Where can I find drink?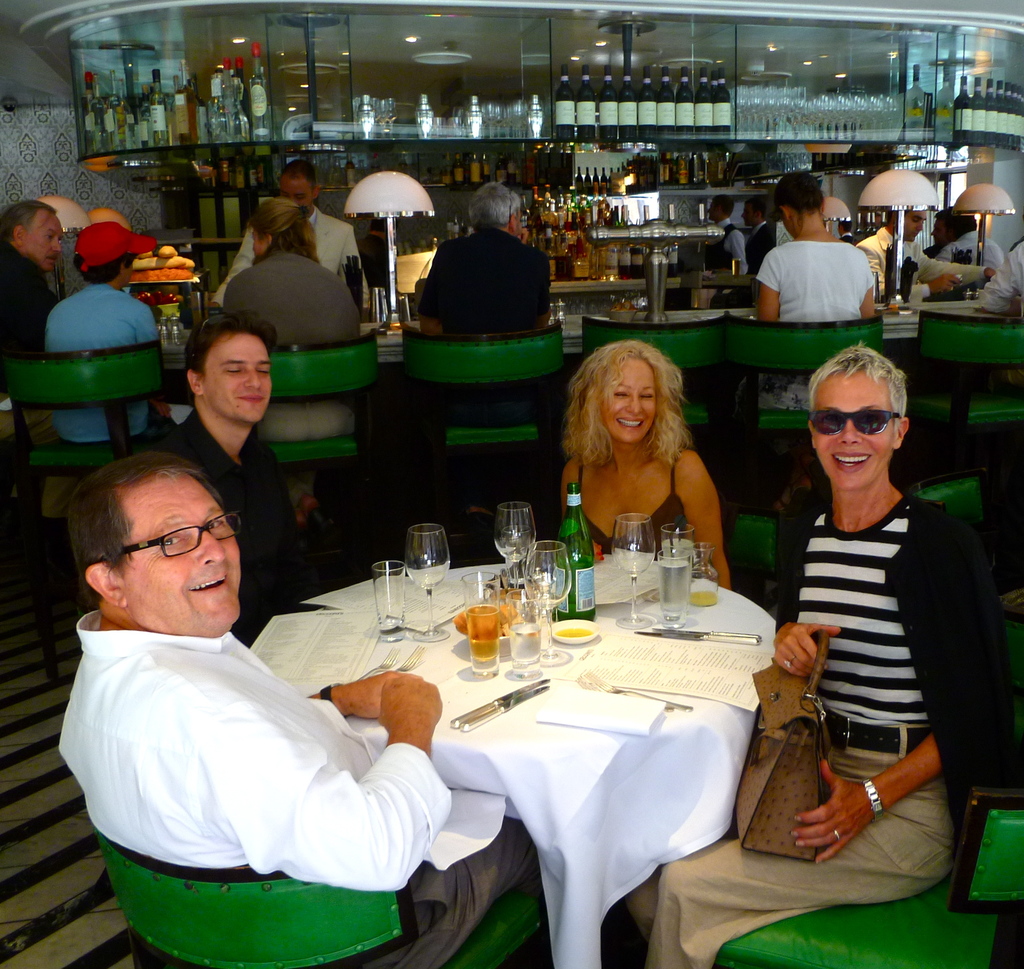
You can find it at 564/220/581/261.
